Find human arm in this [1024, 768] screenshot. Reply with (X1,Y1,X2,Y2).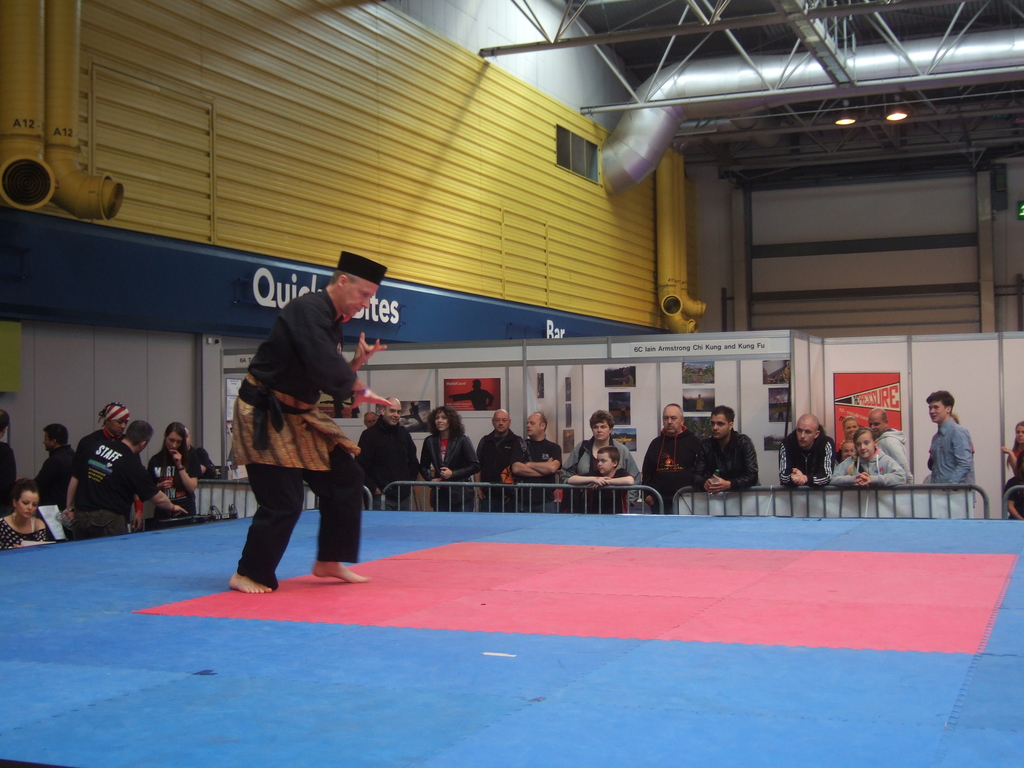
(303,328,385,365).
